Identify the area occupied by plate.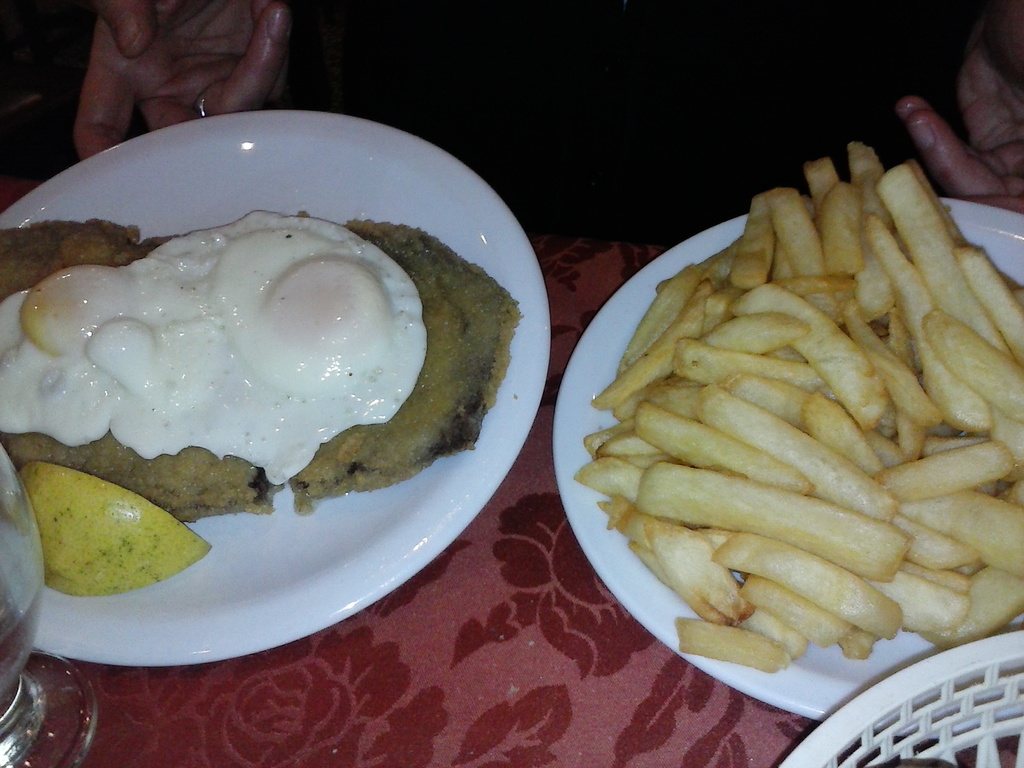
Area: (556, 193, 1023, 723).
